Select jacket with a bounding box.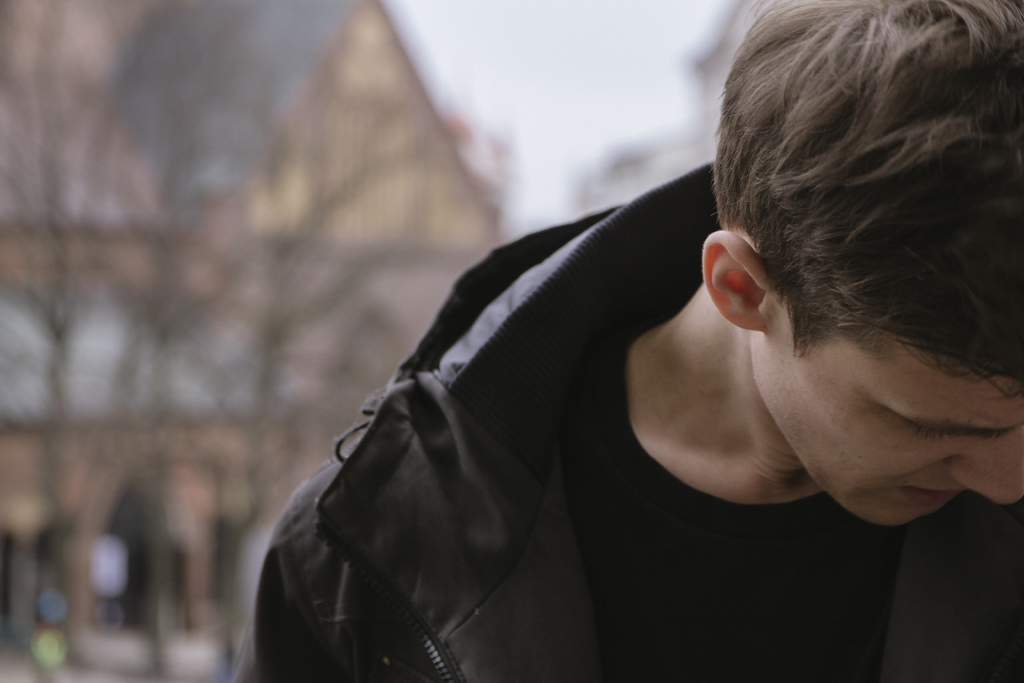
detection(238, 121, 927, 682).
